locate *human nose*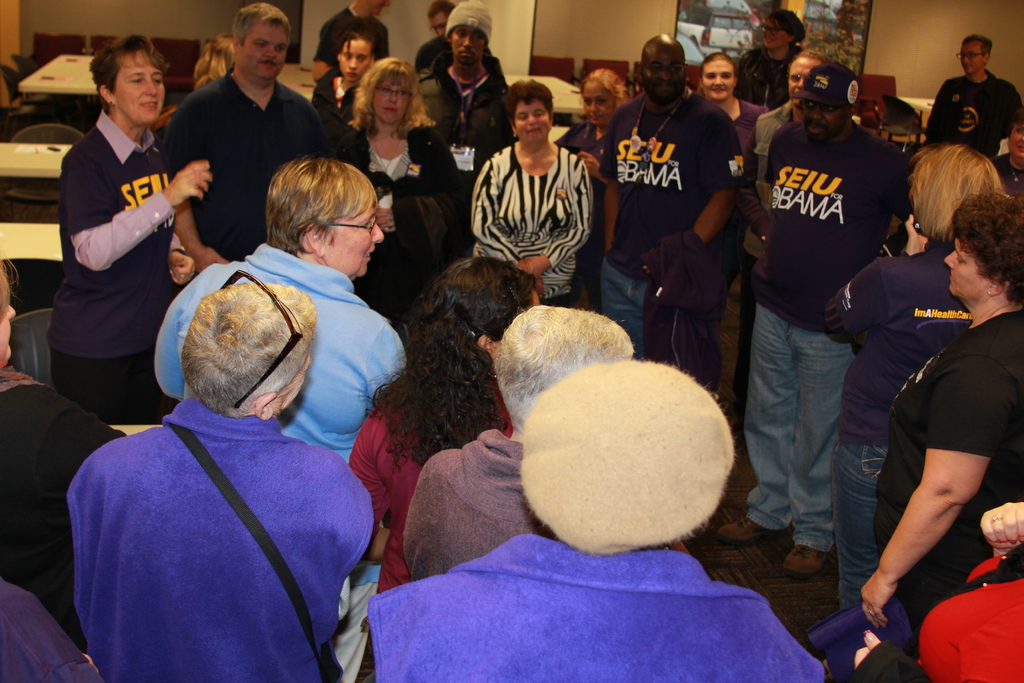
detection(808, 105, 822, 120)
